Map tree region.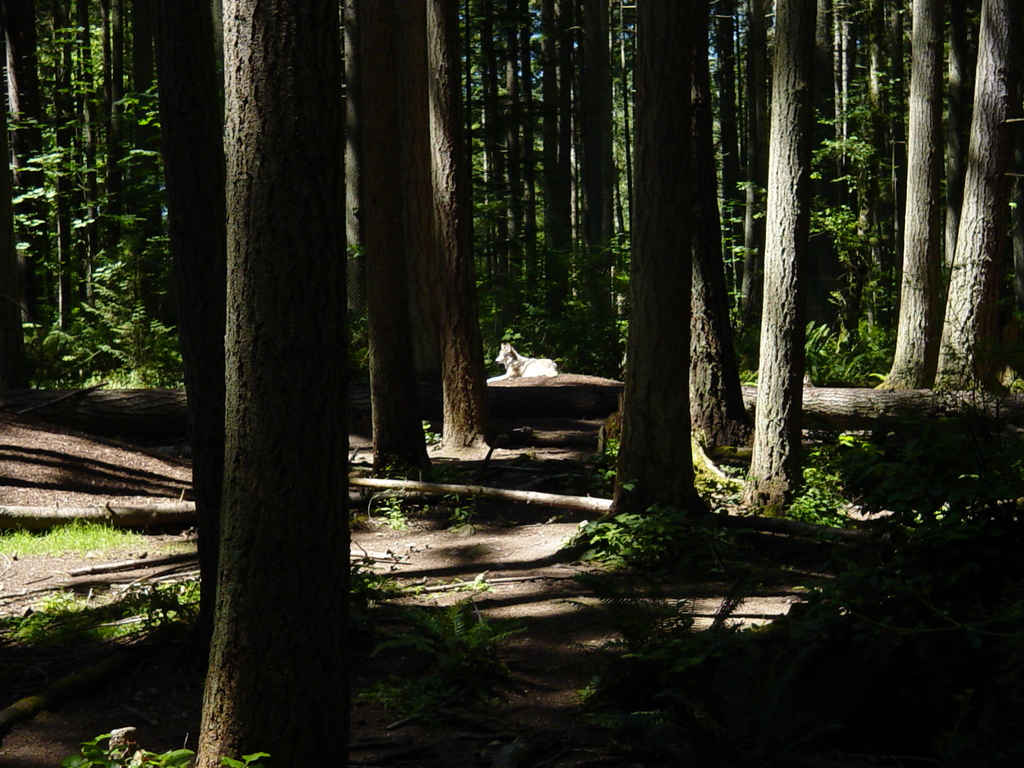
Mapped to detection(943, 1, 1023, 404).
